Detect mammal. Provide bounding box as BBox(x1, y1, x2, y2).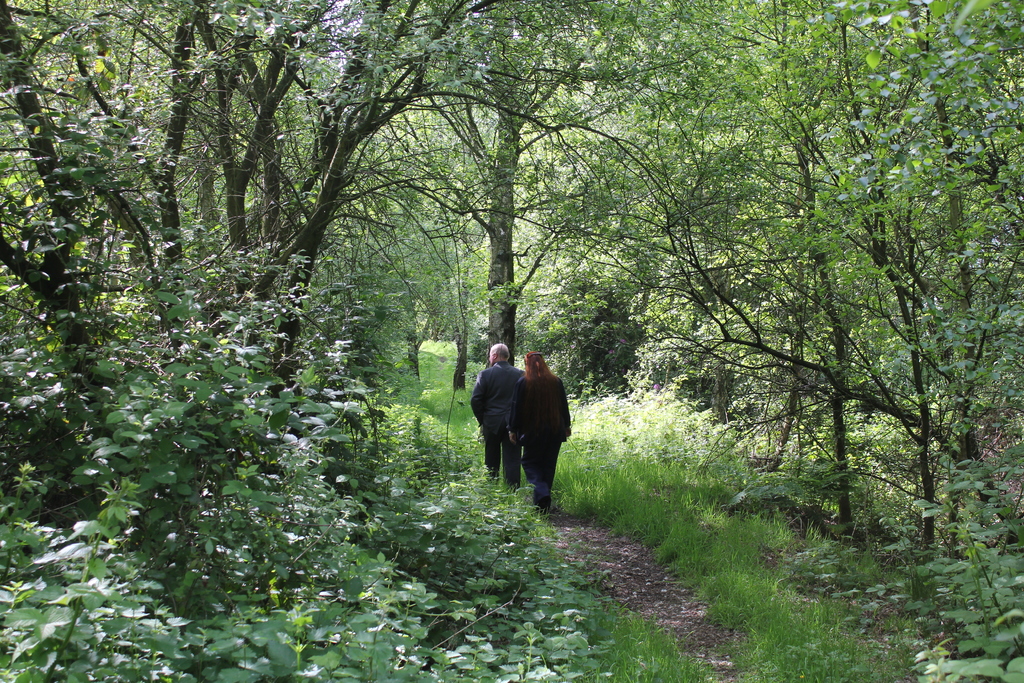
BBox(468, 339, 527, 493).
